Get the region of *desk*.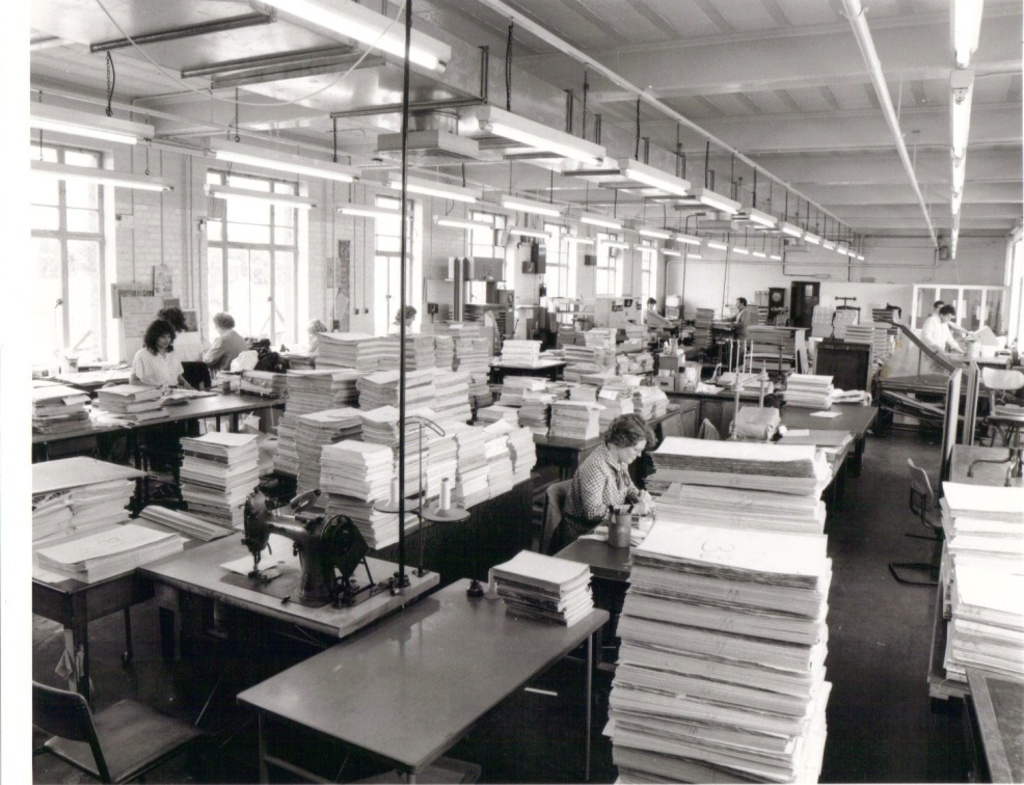
left=28, top=383, right=284, bottom=498.
